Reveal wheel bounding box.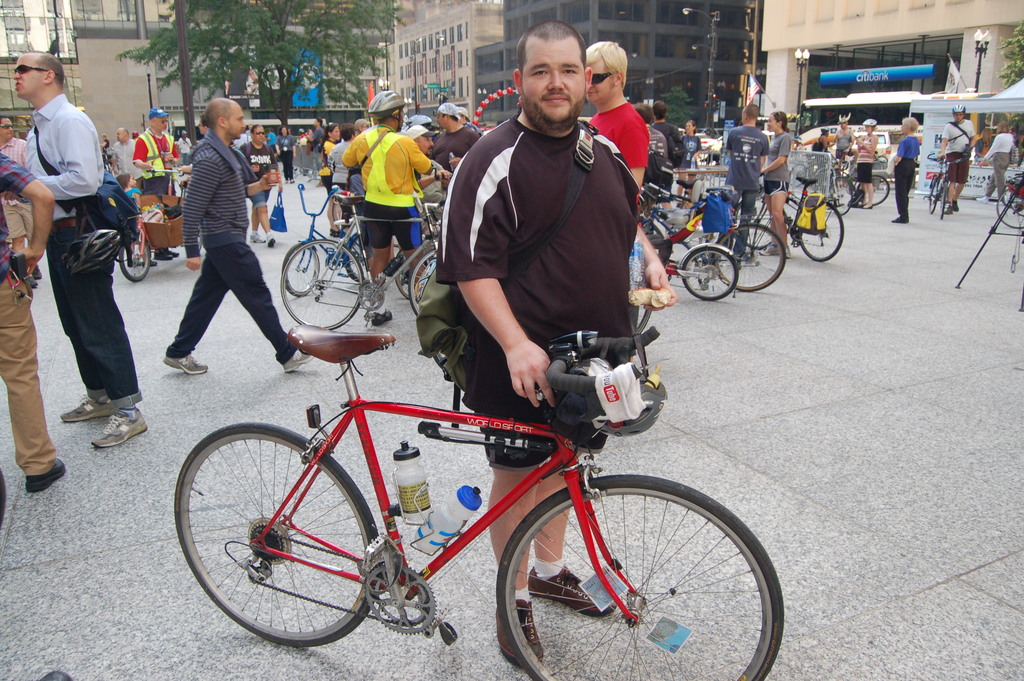
Revealed: {"left": 996, "top": 189, "right": 1023, "bottom": 229}.
